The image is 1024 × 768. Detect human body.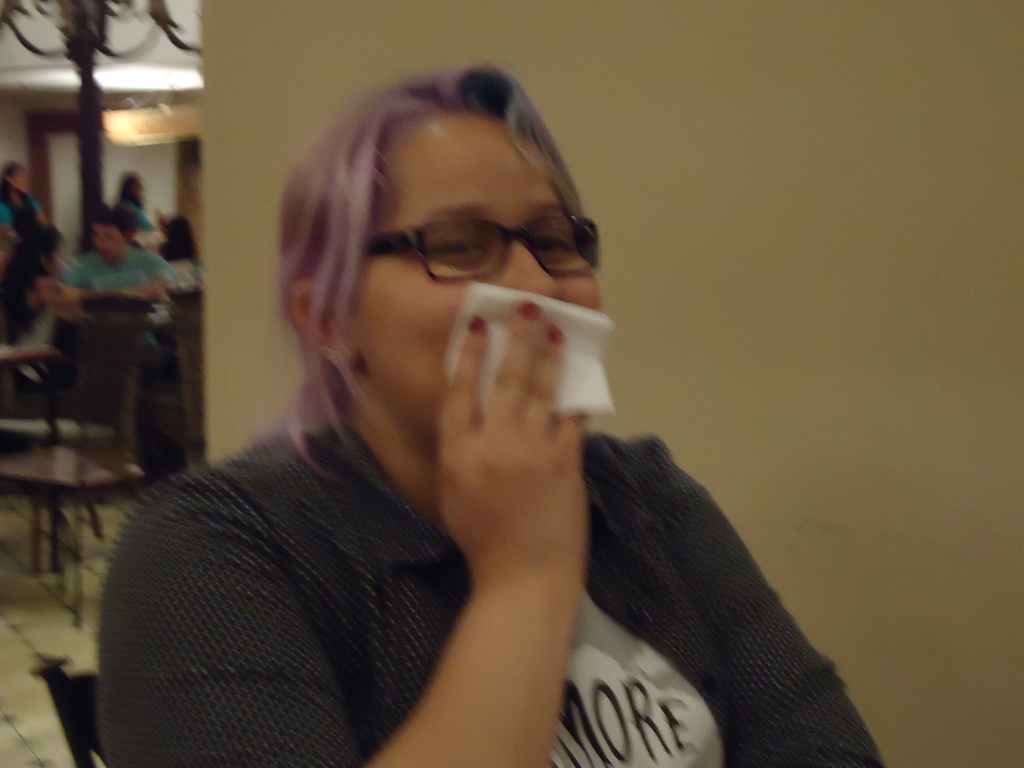
Detection: [0,269,158,374].
